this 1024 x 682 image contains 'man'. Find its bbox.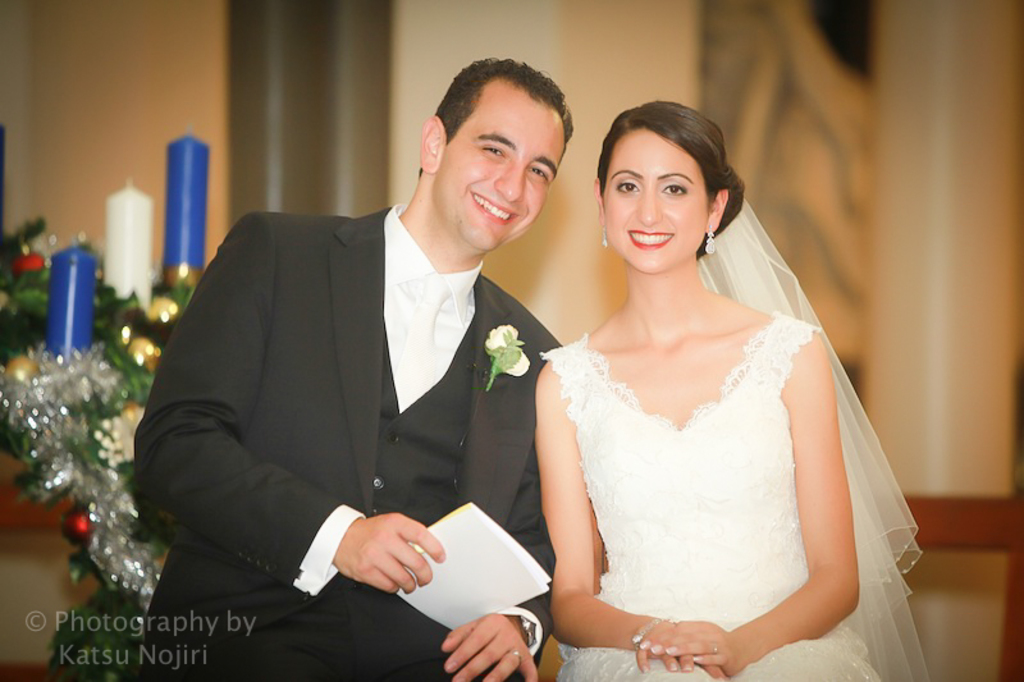
[136,58,575,681].
